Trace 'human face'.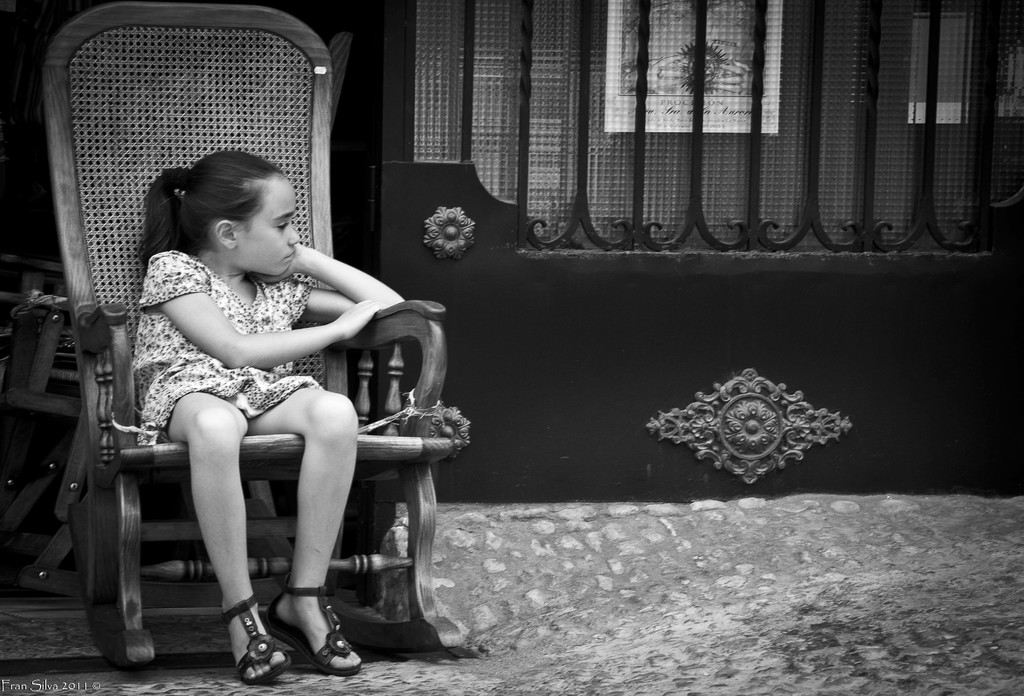
Traced to rect(230, 165, 293, 276).
